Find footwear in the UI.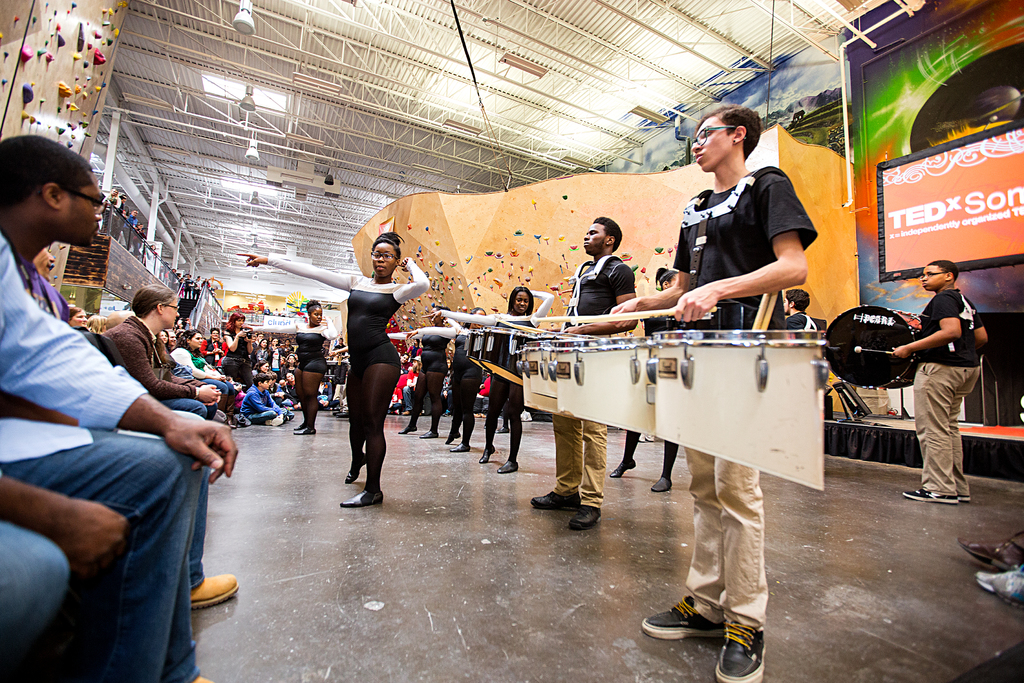
UI element at bbox=(291, 423, 301, 428).
